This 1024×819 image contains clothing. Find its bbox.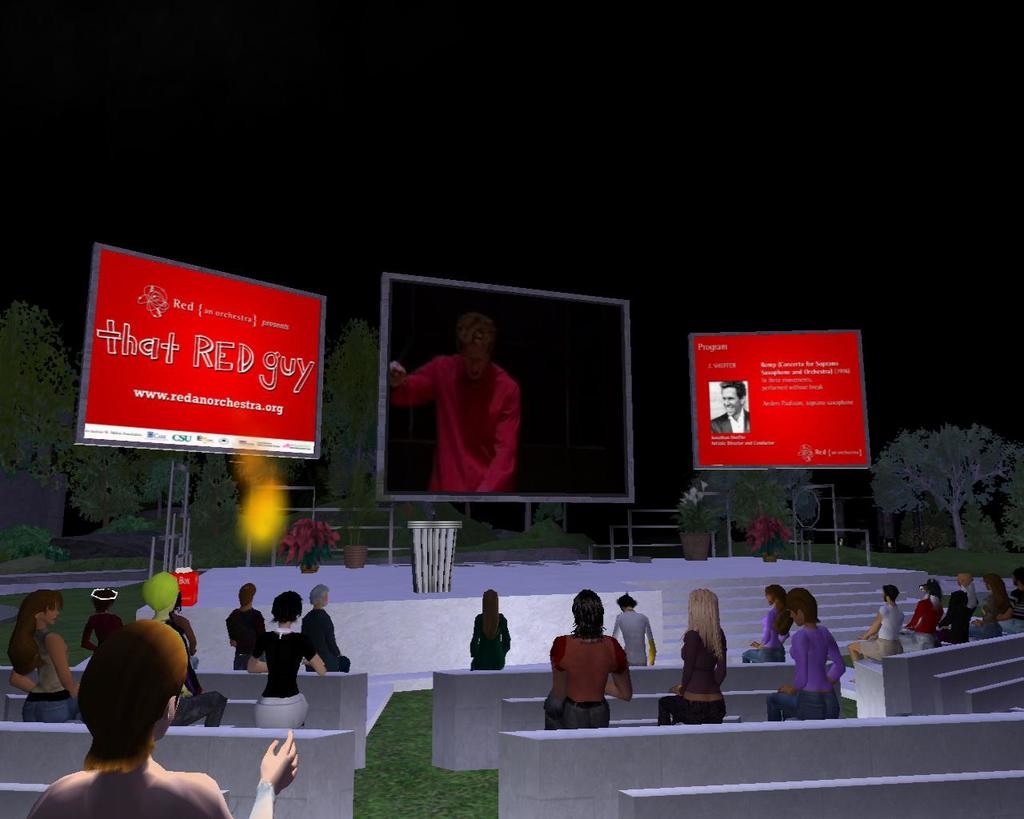
rect(605, 591, 647, 663).
